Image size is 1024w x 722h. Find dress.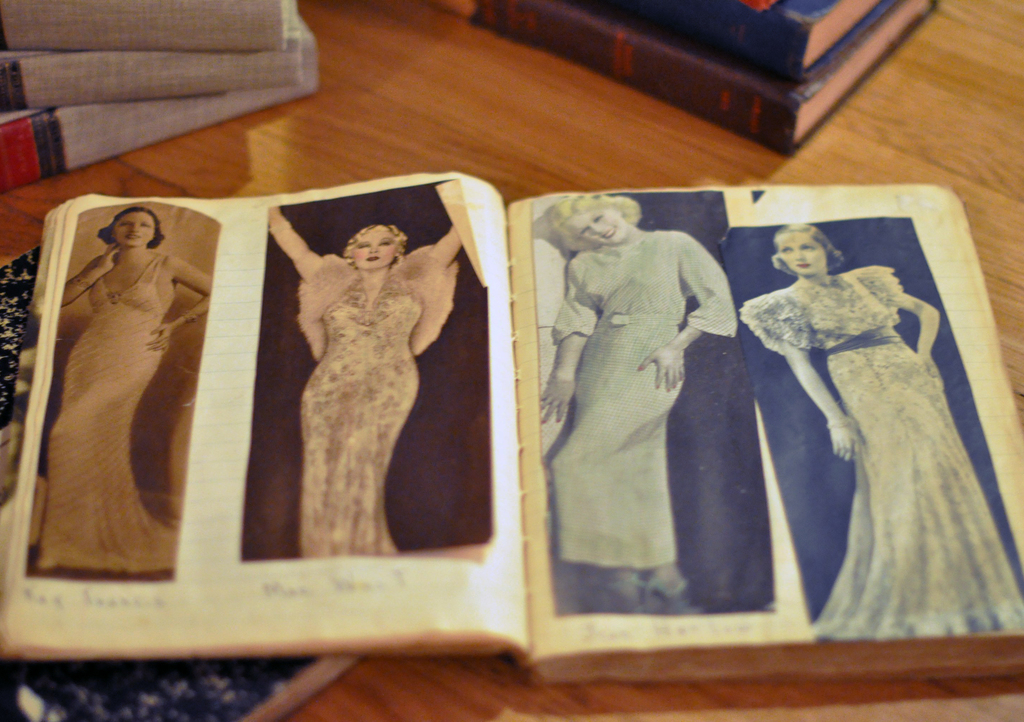
locate(737, 264, 1023, 643).
